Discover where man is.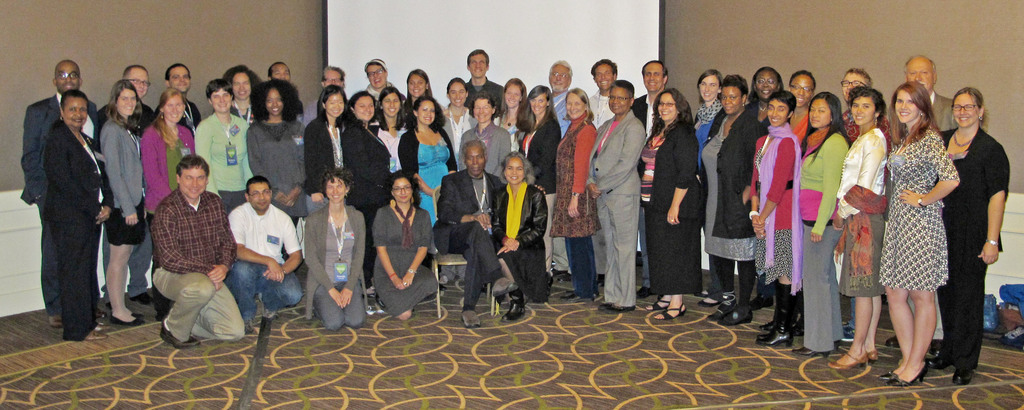
Discovered at bbox=(267, 57, 300, 84).
